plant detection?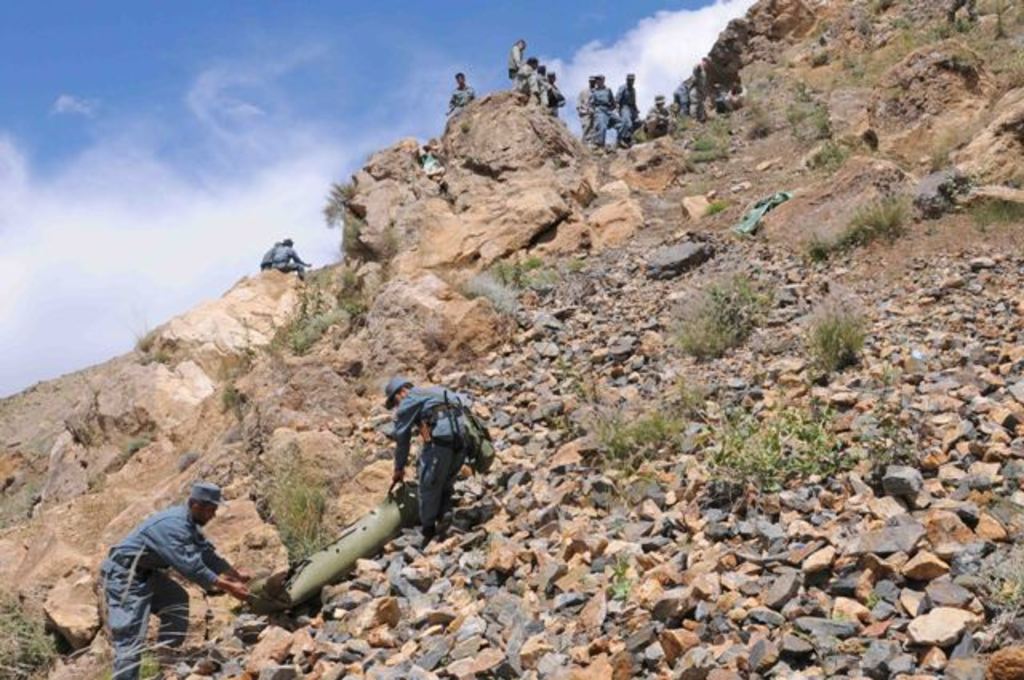
[784,270,907,392]
